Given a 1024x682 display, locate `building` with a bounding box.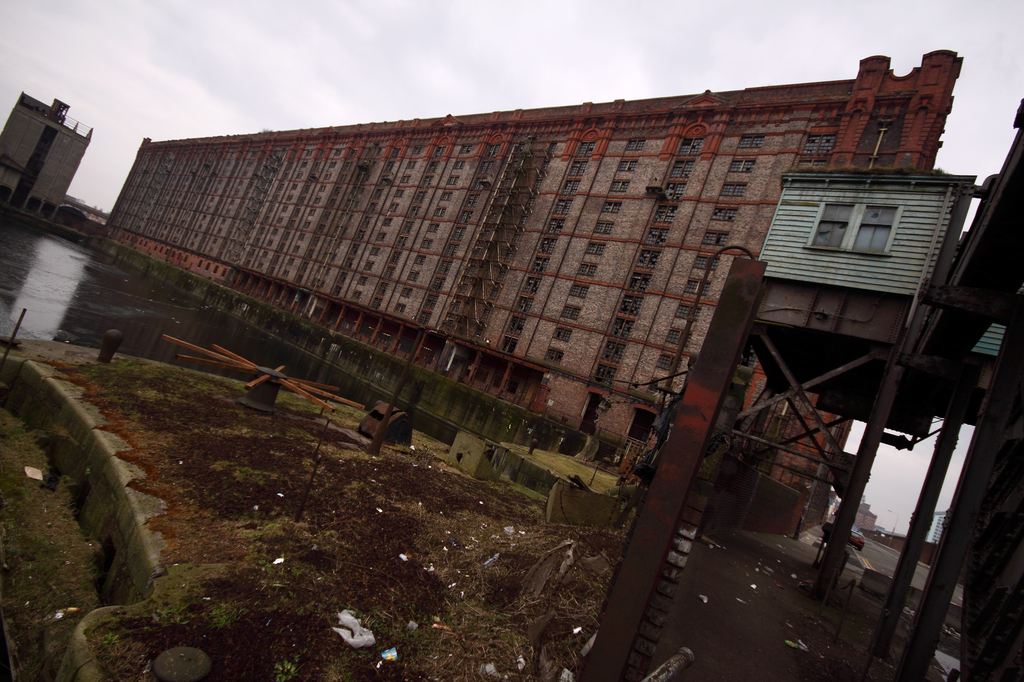
Located: [934, 507, 948, 546].
